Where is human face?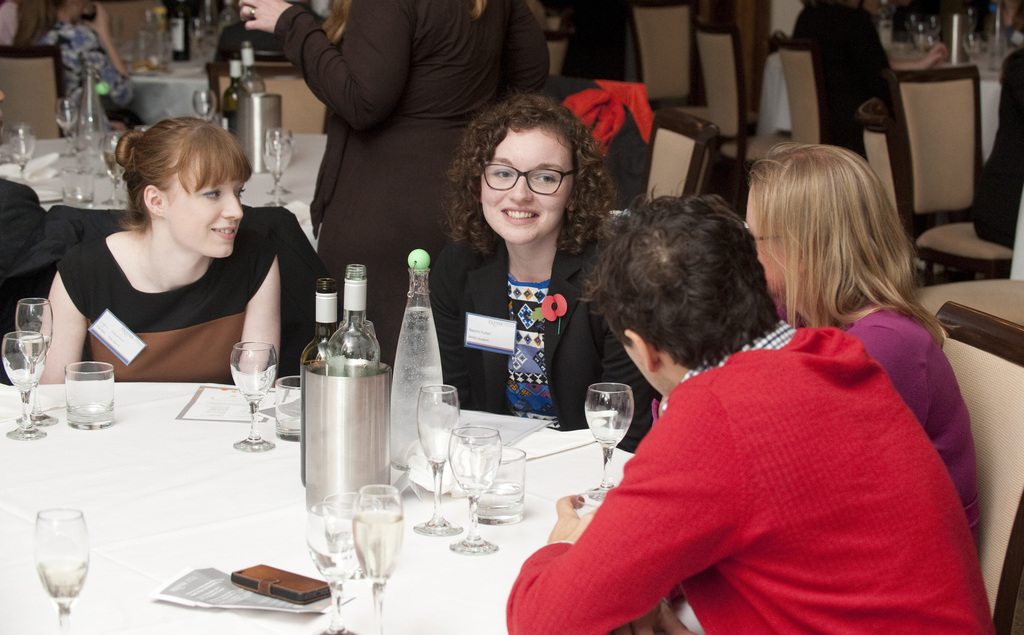
l=165, t=154, r=244, b=263.
